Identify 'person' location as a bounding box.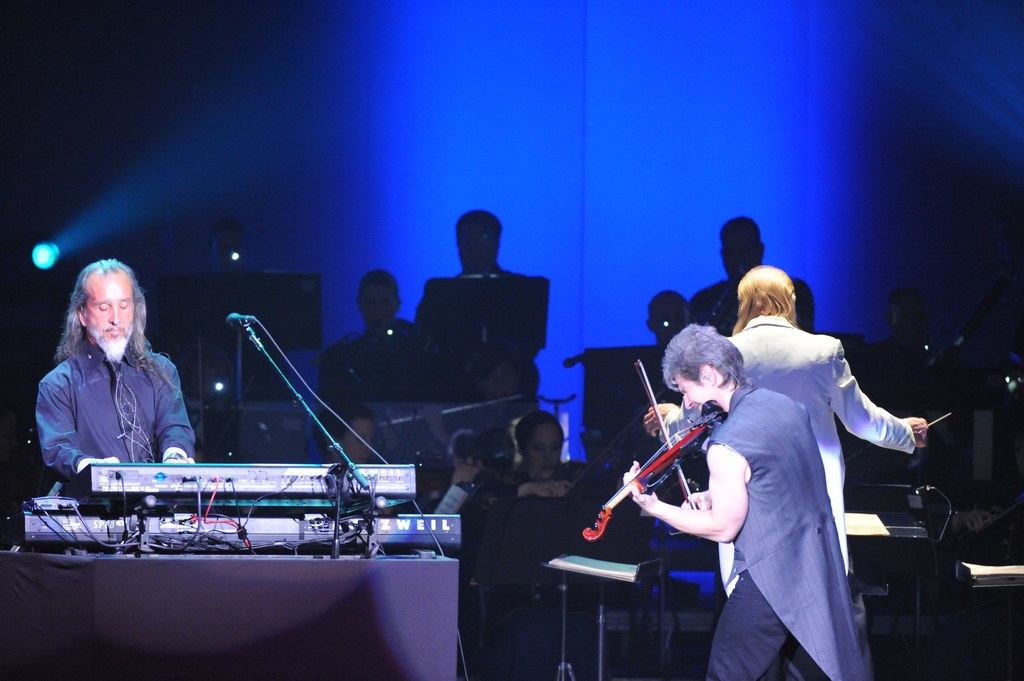
bbox=[29, 254, 193, 531].
